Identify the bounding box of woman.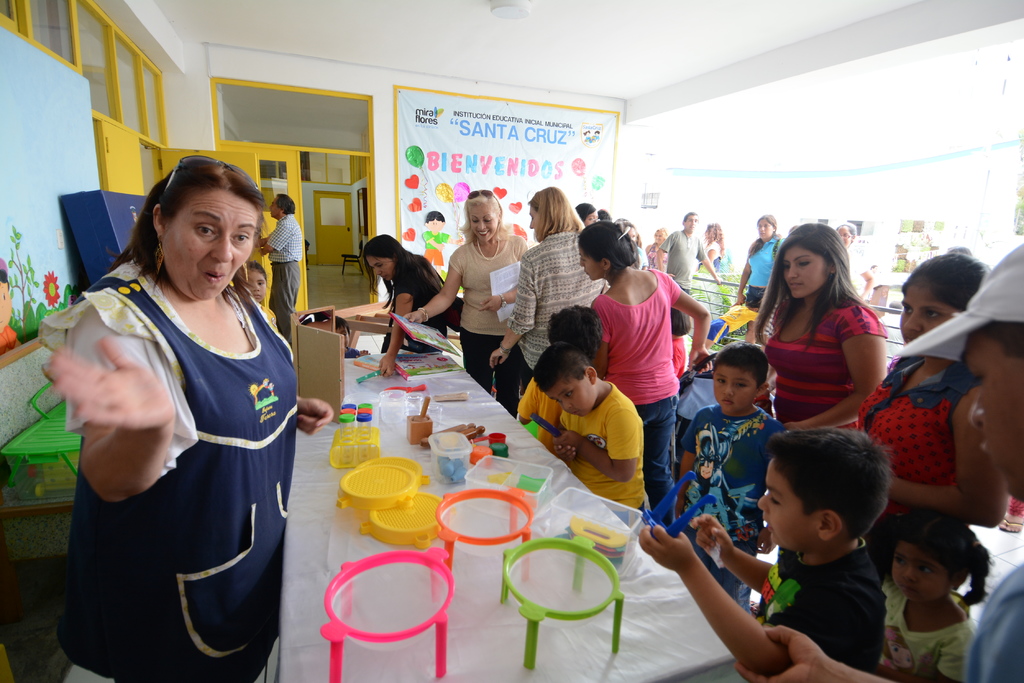
(left=852, top=250, right=1012, bottom=579).
